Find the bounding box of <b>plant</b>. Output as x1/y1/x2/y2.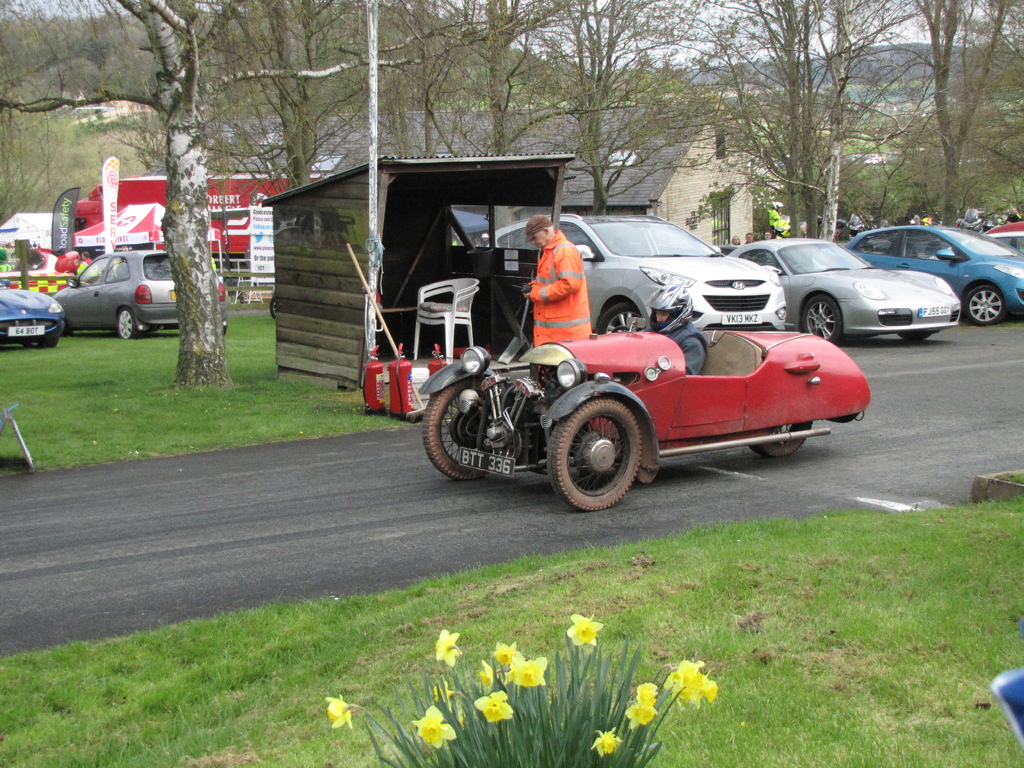
317/606/732/767.
